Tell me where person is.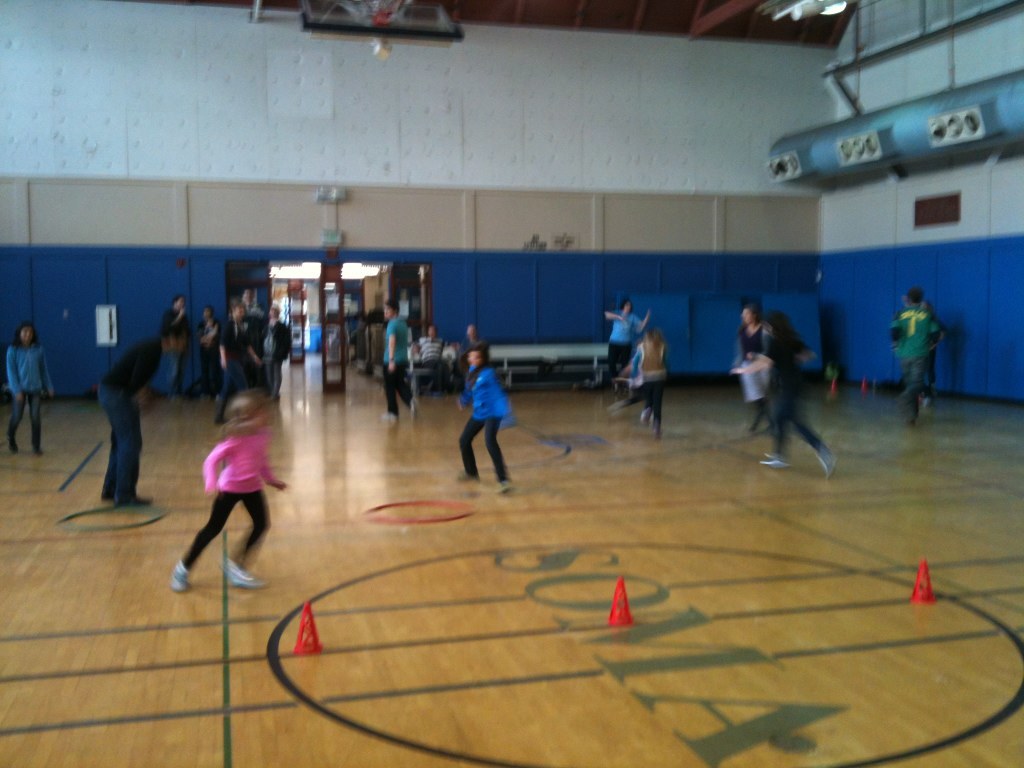
person is at <box>887,281,945,432</box>.
